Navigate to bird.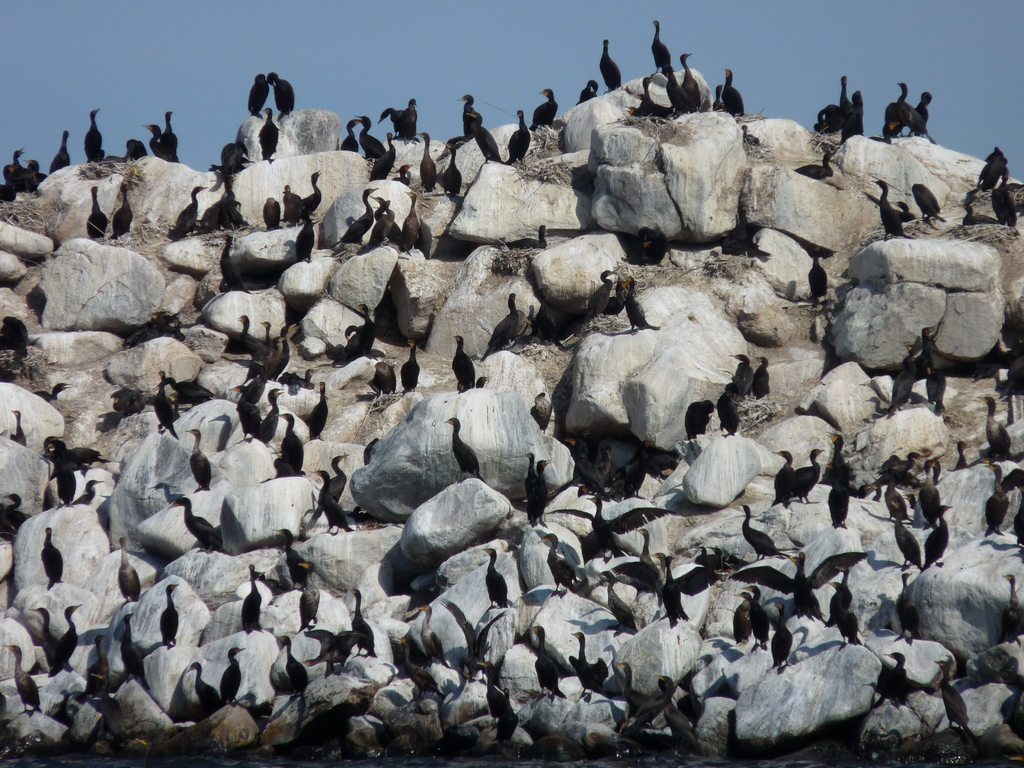
Navigation target: box(554, 264, 620, 357).
